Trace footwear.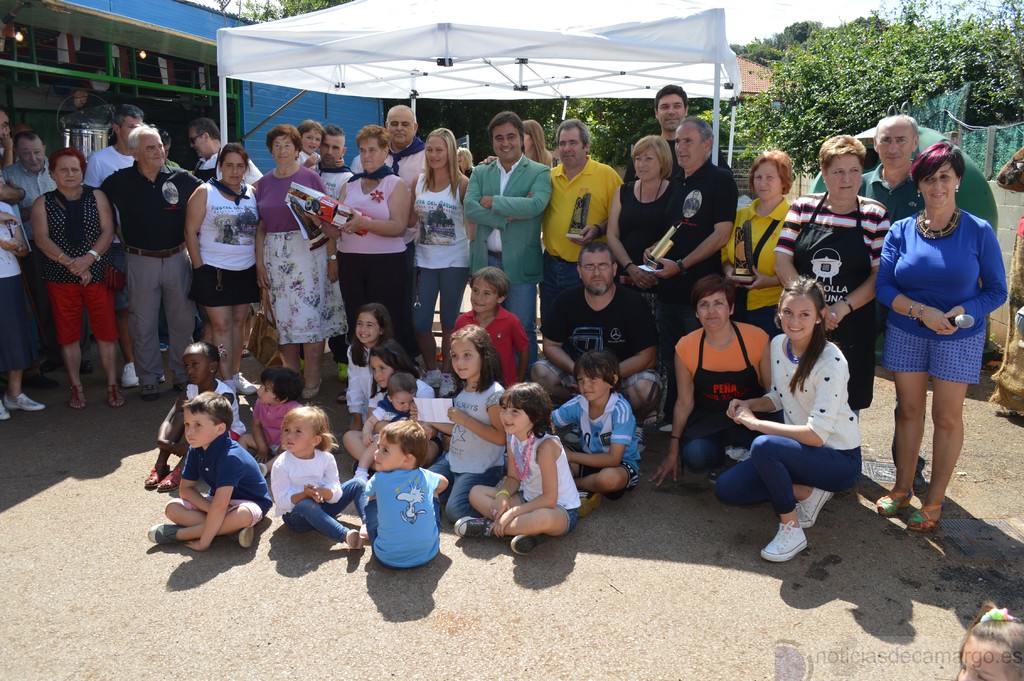
Traced to rect(794, 484, 835, 529).
